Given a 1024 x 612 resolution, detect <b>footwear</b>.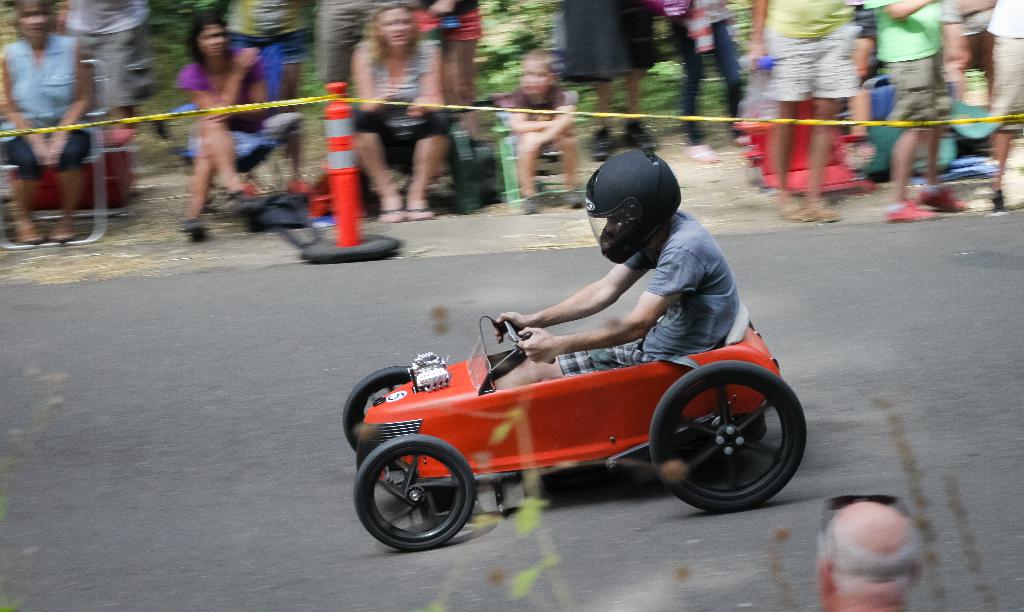
402/199/433/219.
